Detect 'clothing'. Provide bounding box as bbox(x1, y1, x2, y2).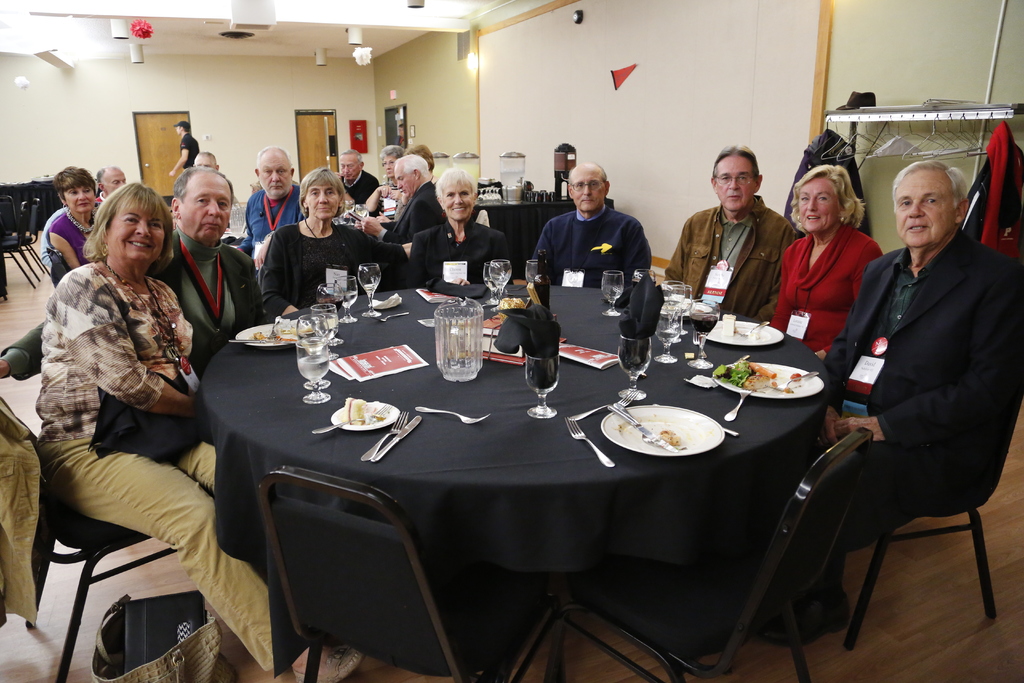
bbox(240, 177, 307, 251).
